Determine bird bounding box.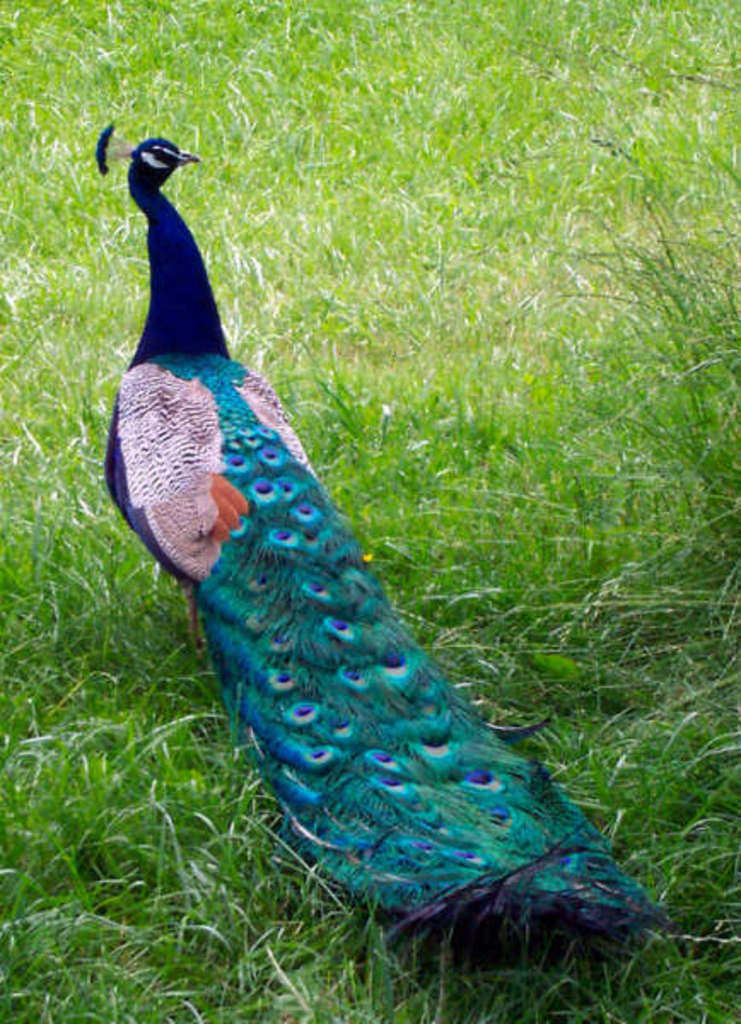
Determined: 73, 123, 680, 889.
